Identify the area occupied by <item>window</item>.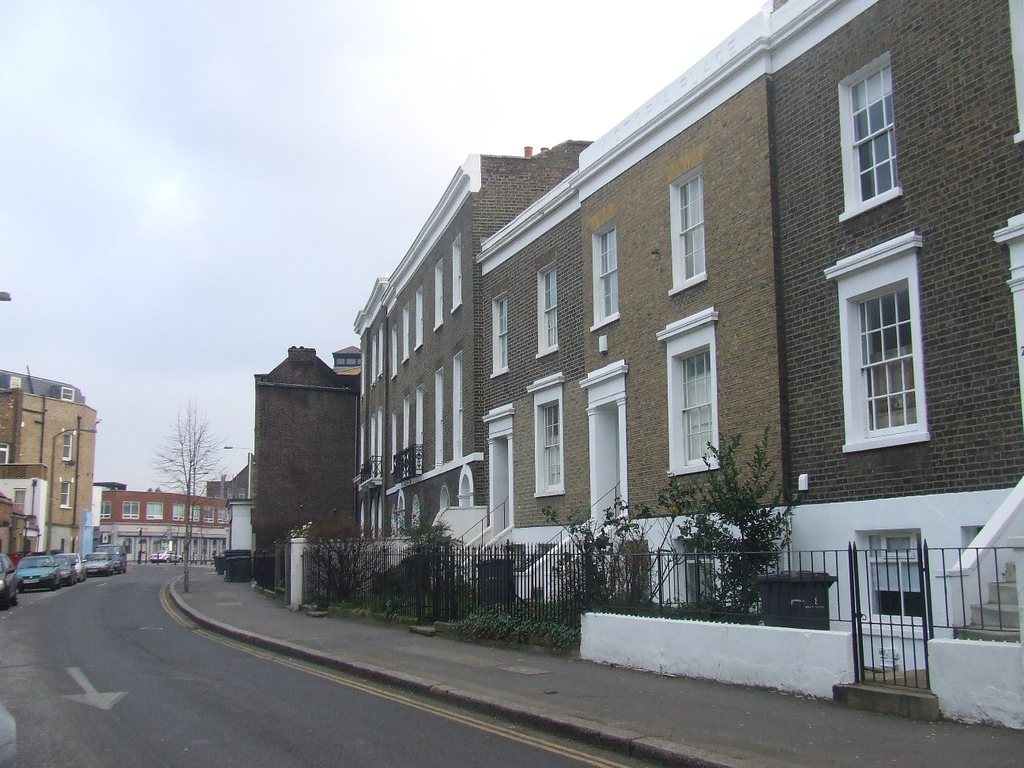
Area: 495 298 506 370.
